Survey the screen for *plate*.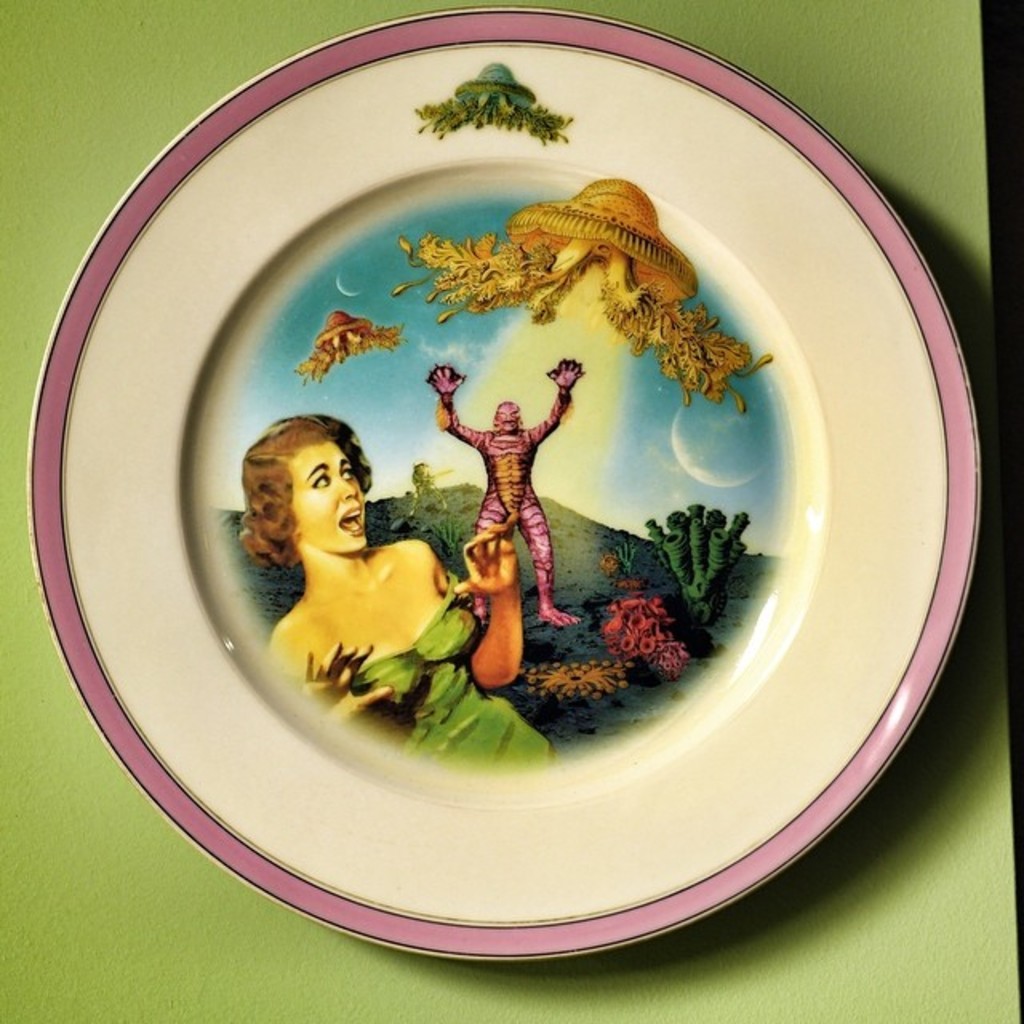
Survey found: BBox(22, 0, 981, 966).
